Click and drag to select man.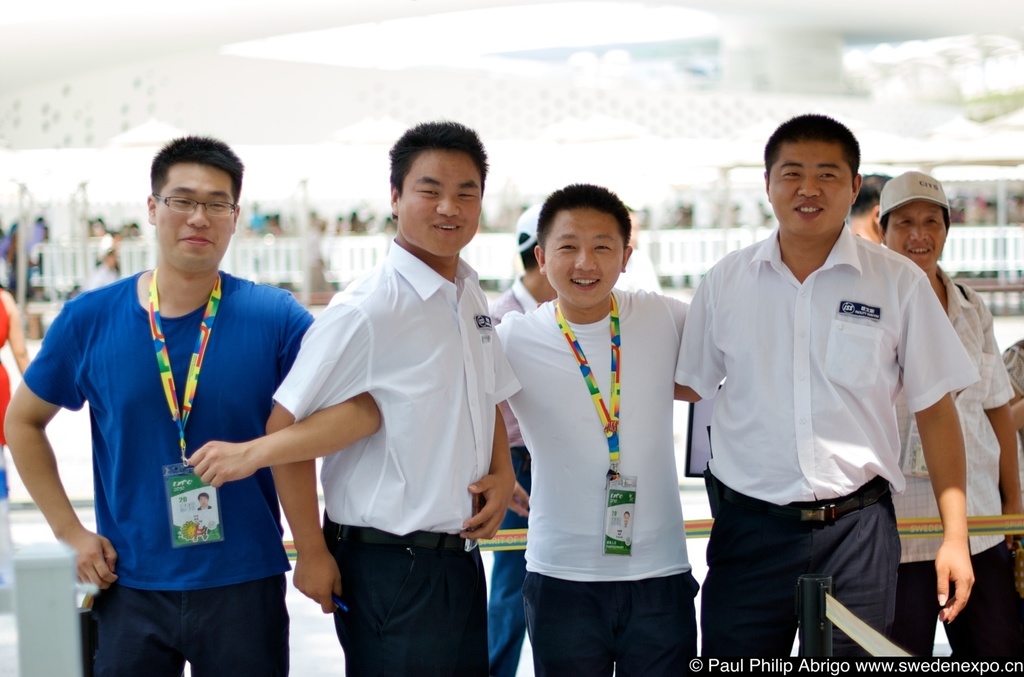
Selection: 877:172:1023:676.
